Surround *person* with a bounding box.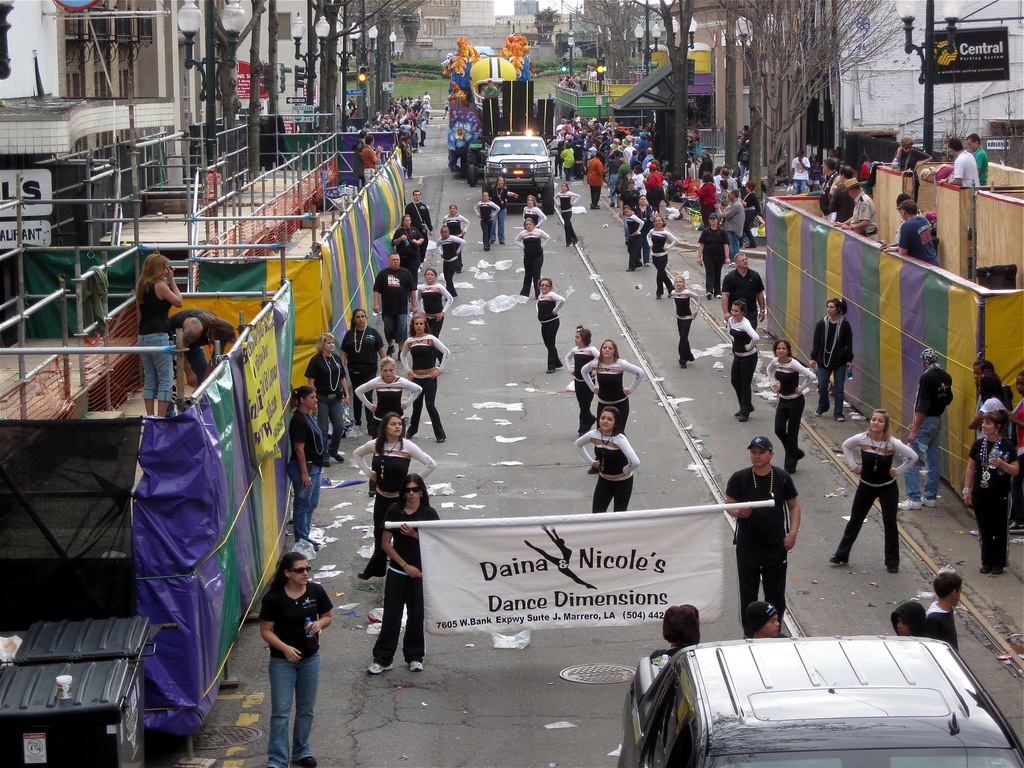
bbox=[740, 600, 788, 639].
